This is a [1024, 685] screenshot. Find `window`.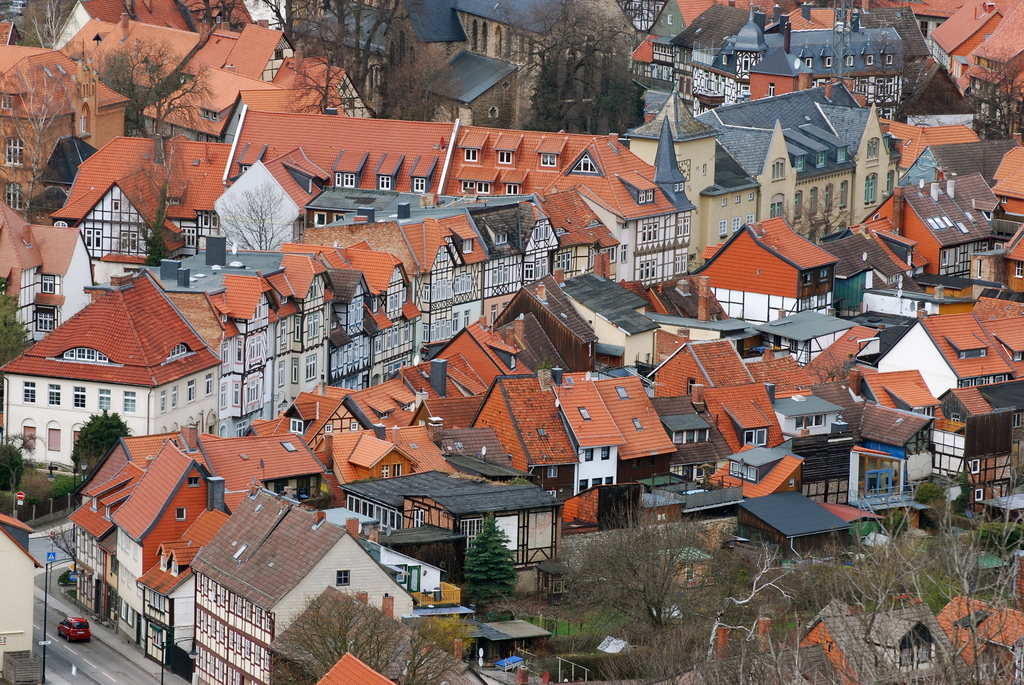
Bounding box: (left=180, top=229, right=195, bottom=248).
